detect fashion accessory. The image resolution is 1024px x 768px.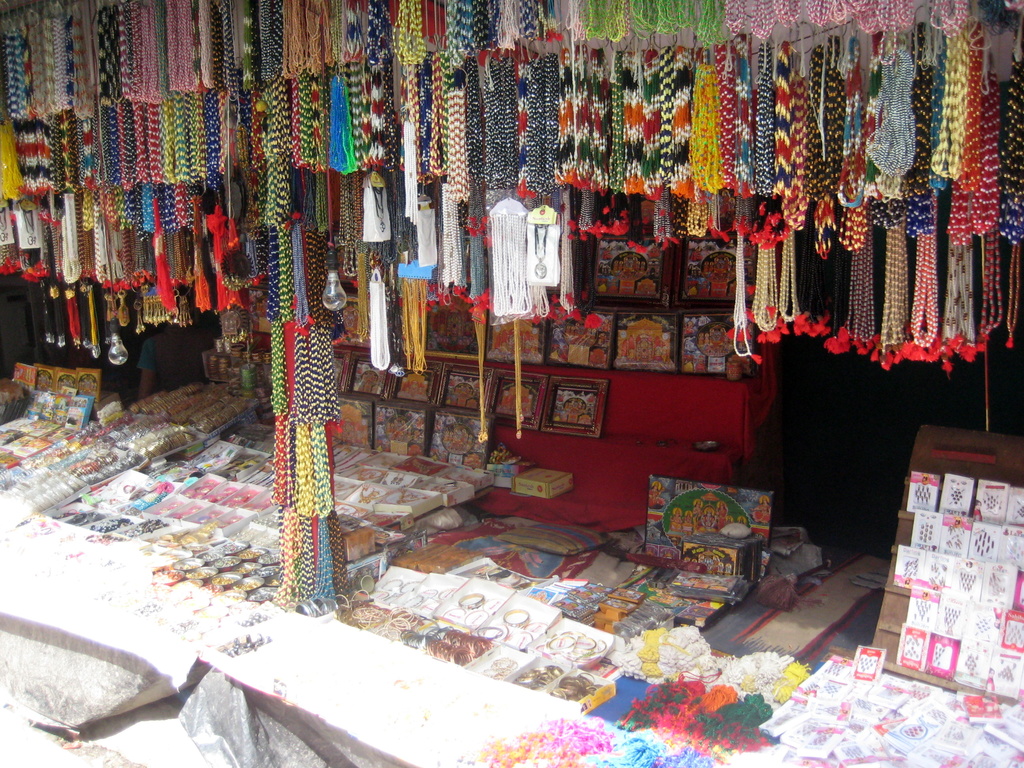
<bbox>502, 607, 532, 630</bbox>.
